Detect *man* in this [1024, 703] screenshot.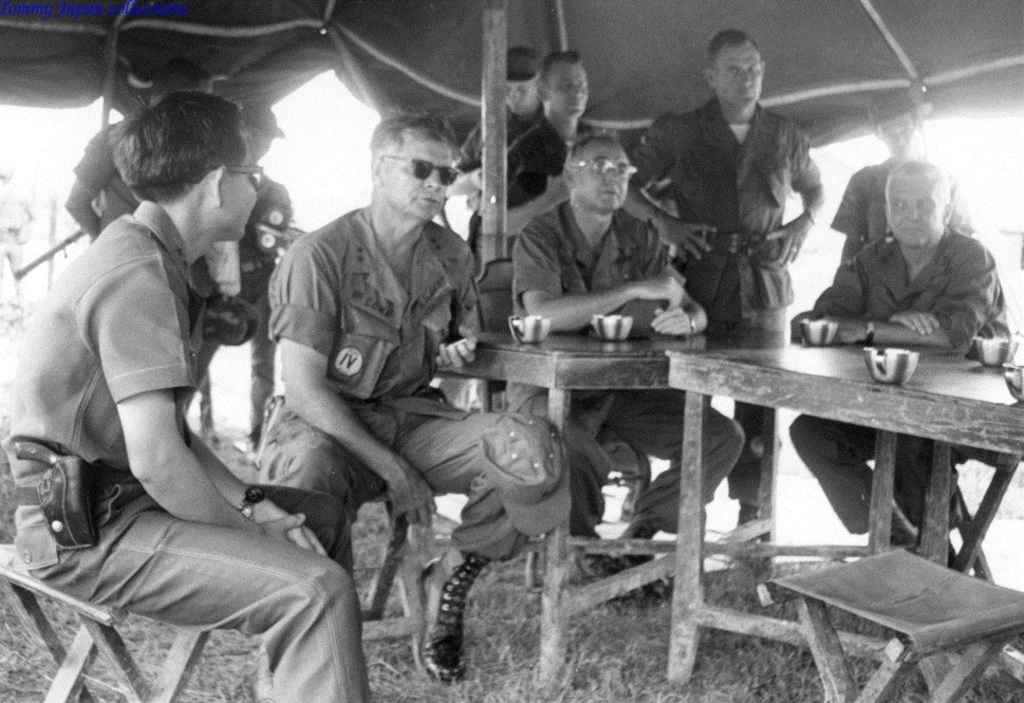
Detection: box(831, 89, 978, 263).
